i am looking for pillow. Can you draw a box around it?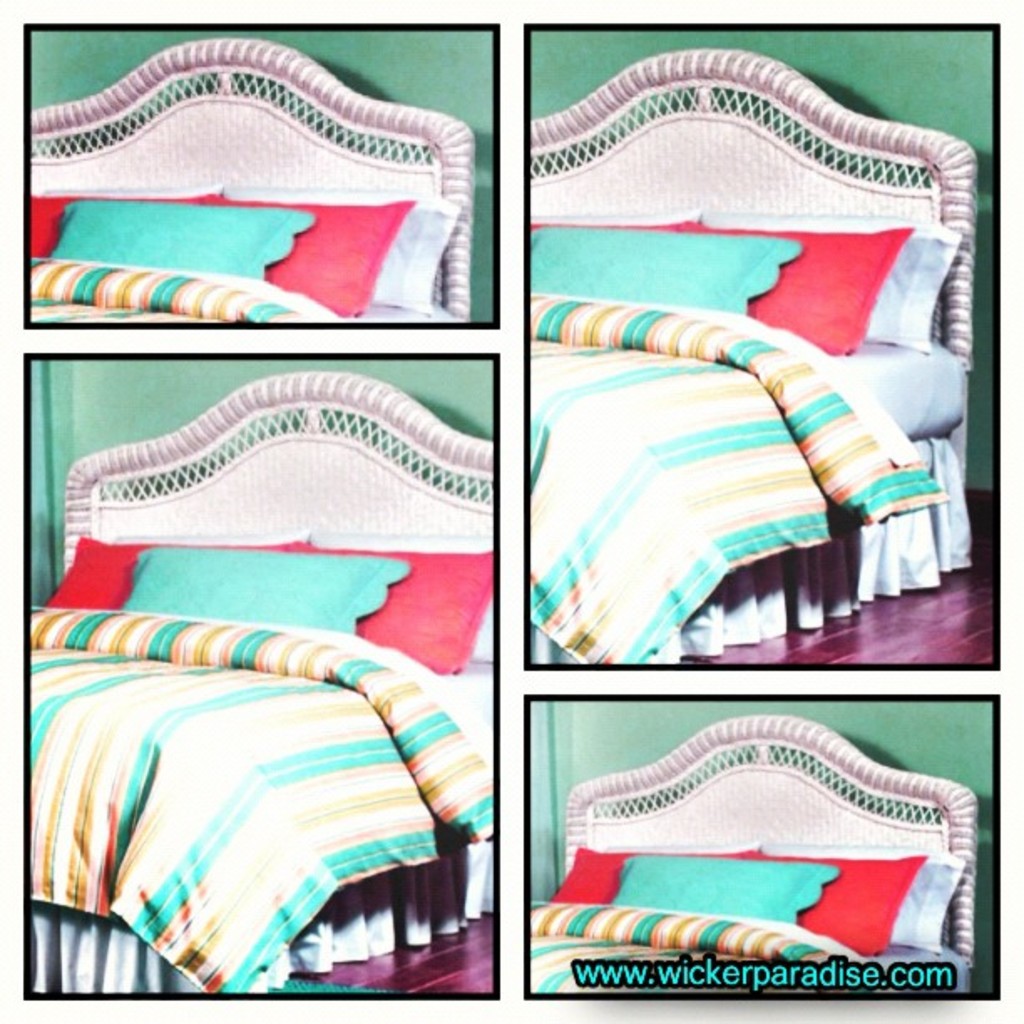
Sure, the bounding box is [x1=54, y1=544, x2=147, y2=619].
